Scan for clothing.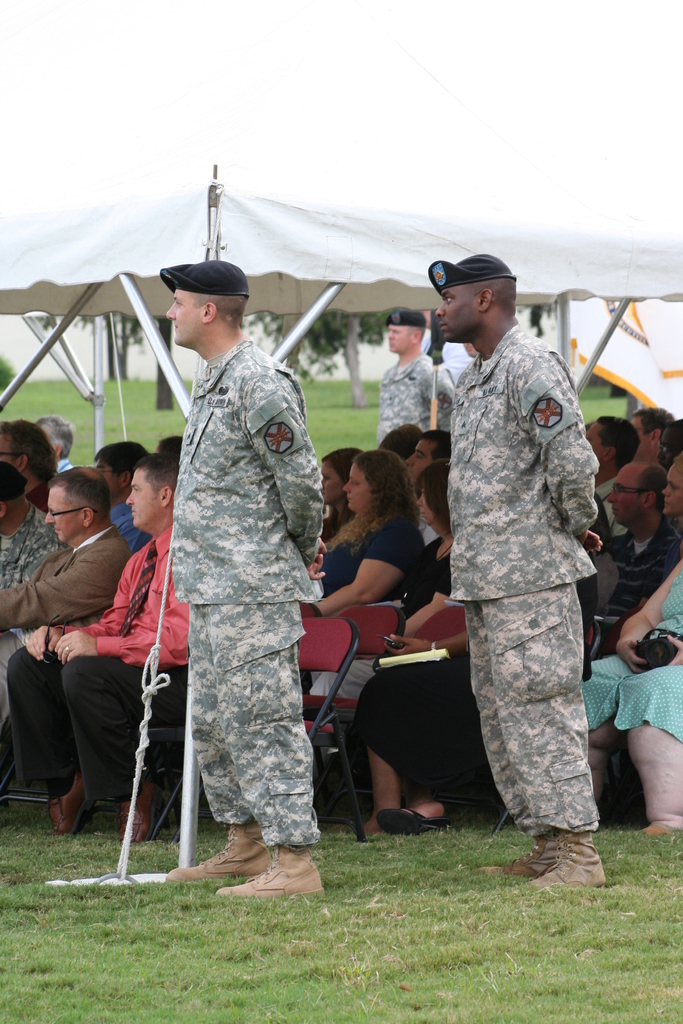
Scan result: region(404, 280, 628, 861).
